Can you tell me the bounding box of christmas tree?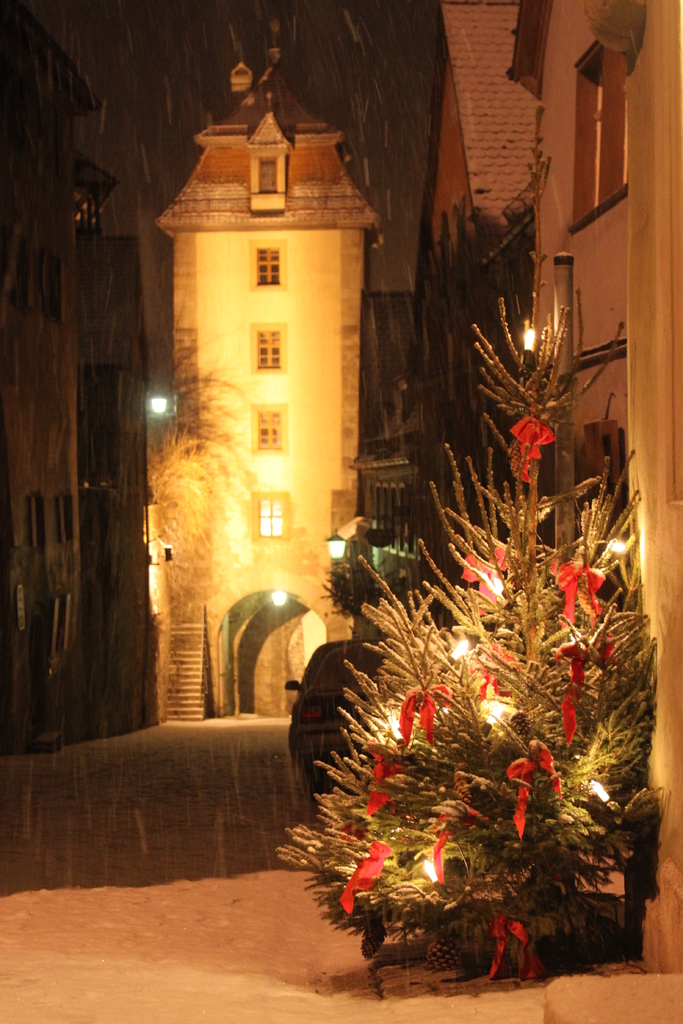
<bbox>269, 247, 670, 998</bbox>.
